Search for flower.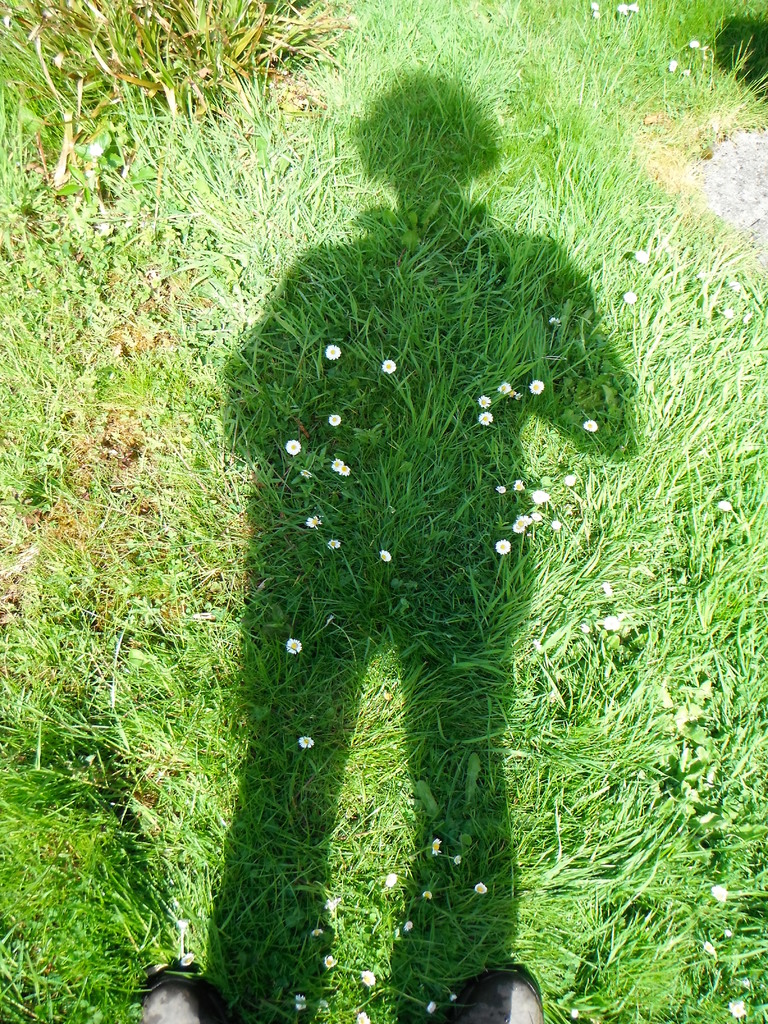
Found at select_region(324, 538, 343, 554).
